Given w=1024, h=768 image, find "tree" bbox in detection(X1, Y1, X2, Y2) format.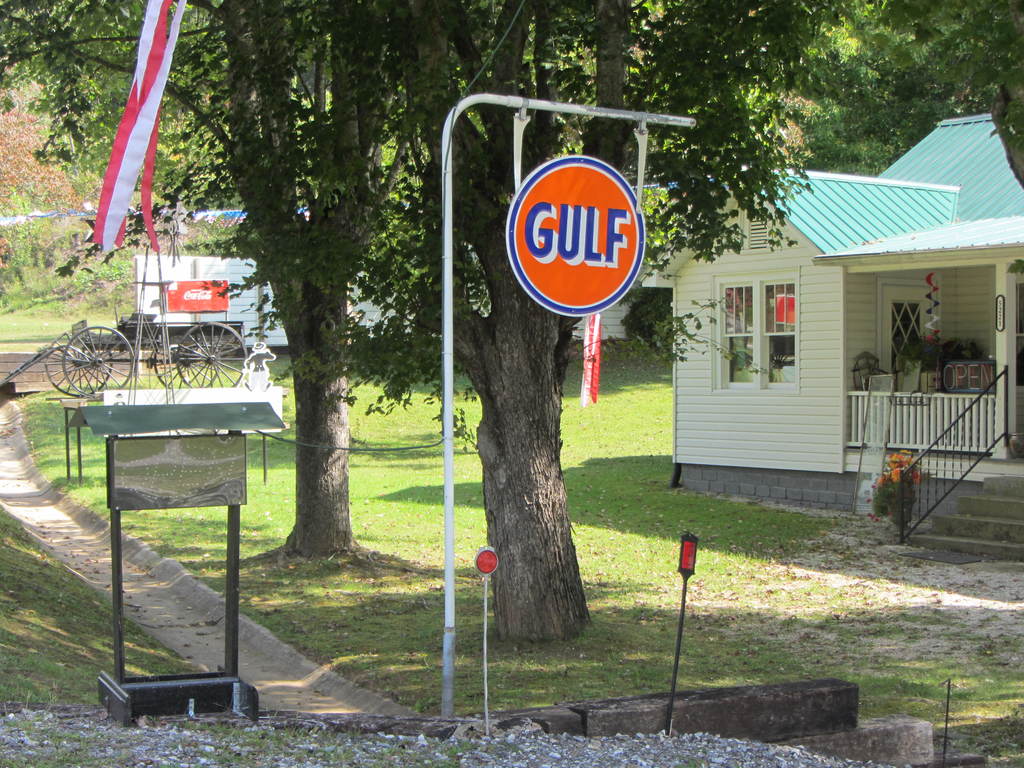
detection(179, 0, 947, 646).
